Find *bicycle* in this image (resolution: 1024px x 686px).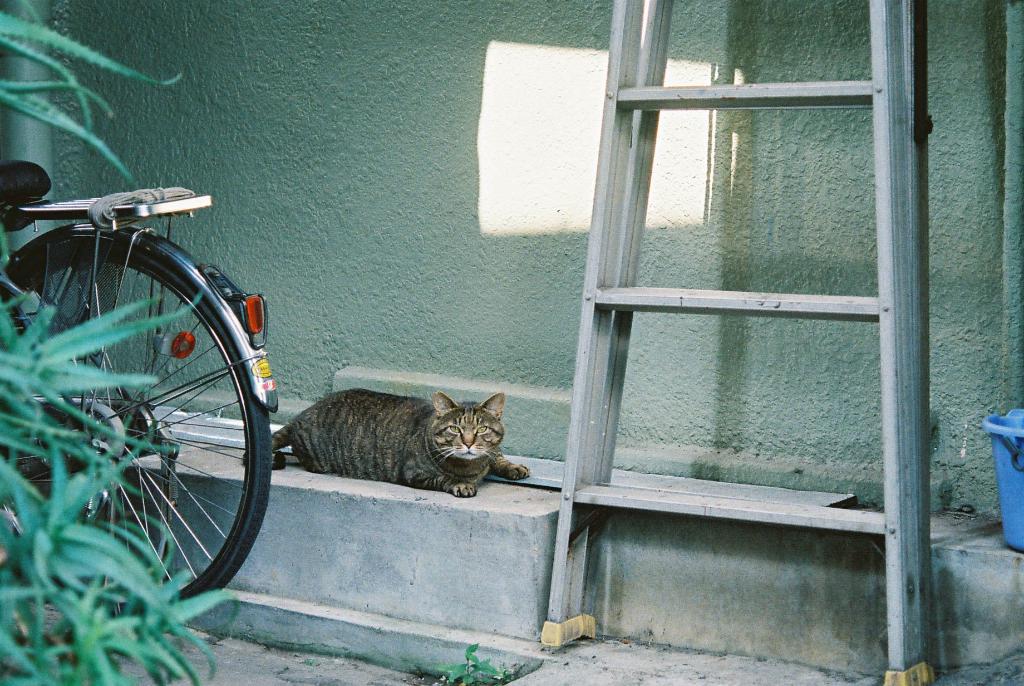
0/102/291/674.
